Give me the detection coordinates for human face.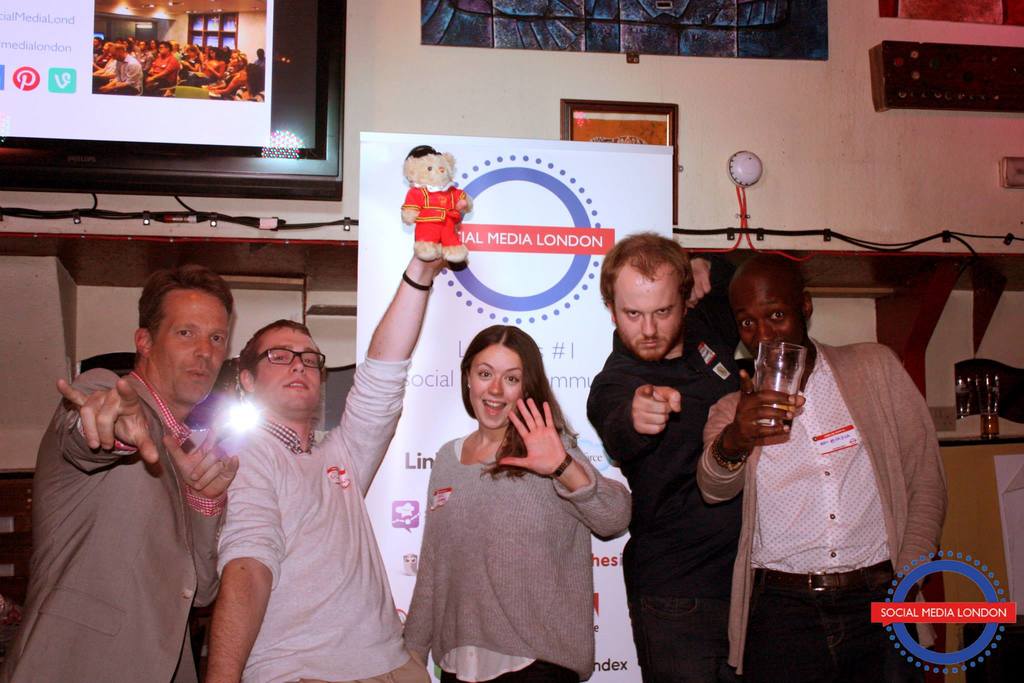
bbox(472, 352, 528, 427).
